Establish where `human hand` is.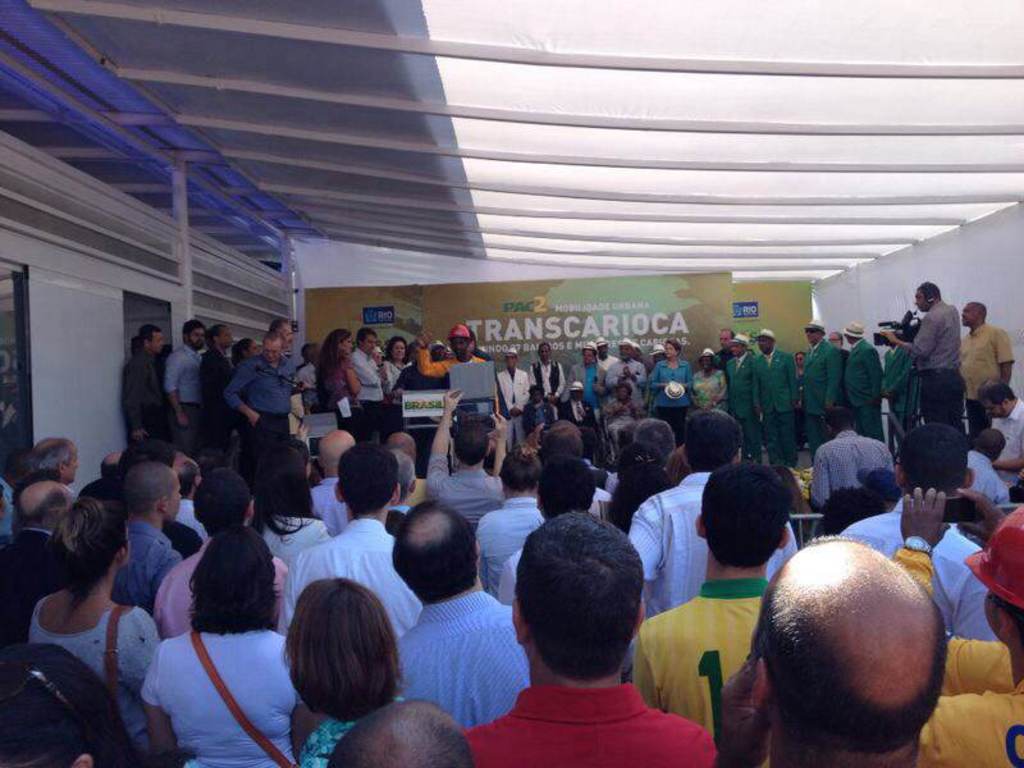
Established at [897,483,952,550].
